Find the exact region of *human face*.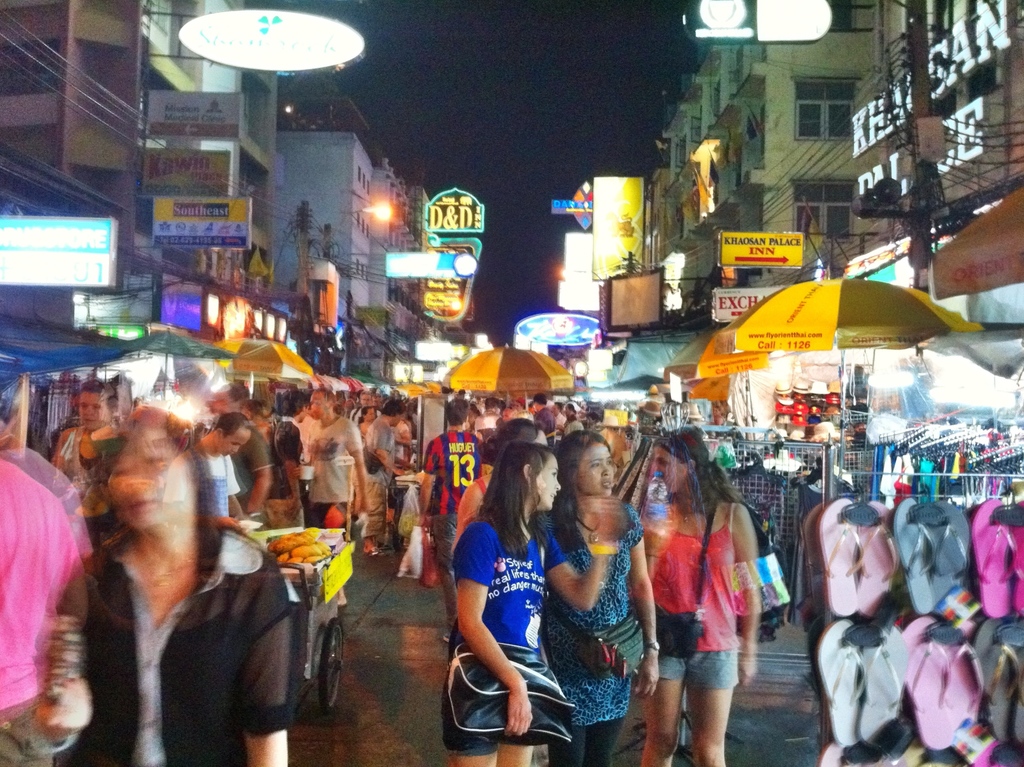
Exact region: <bbox>655, 442, 685, 494</bbox>.
